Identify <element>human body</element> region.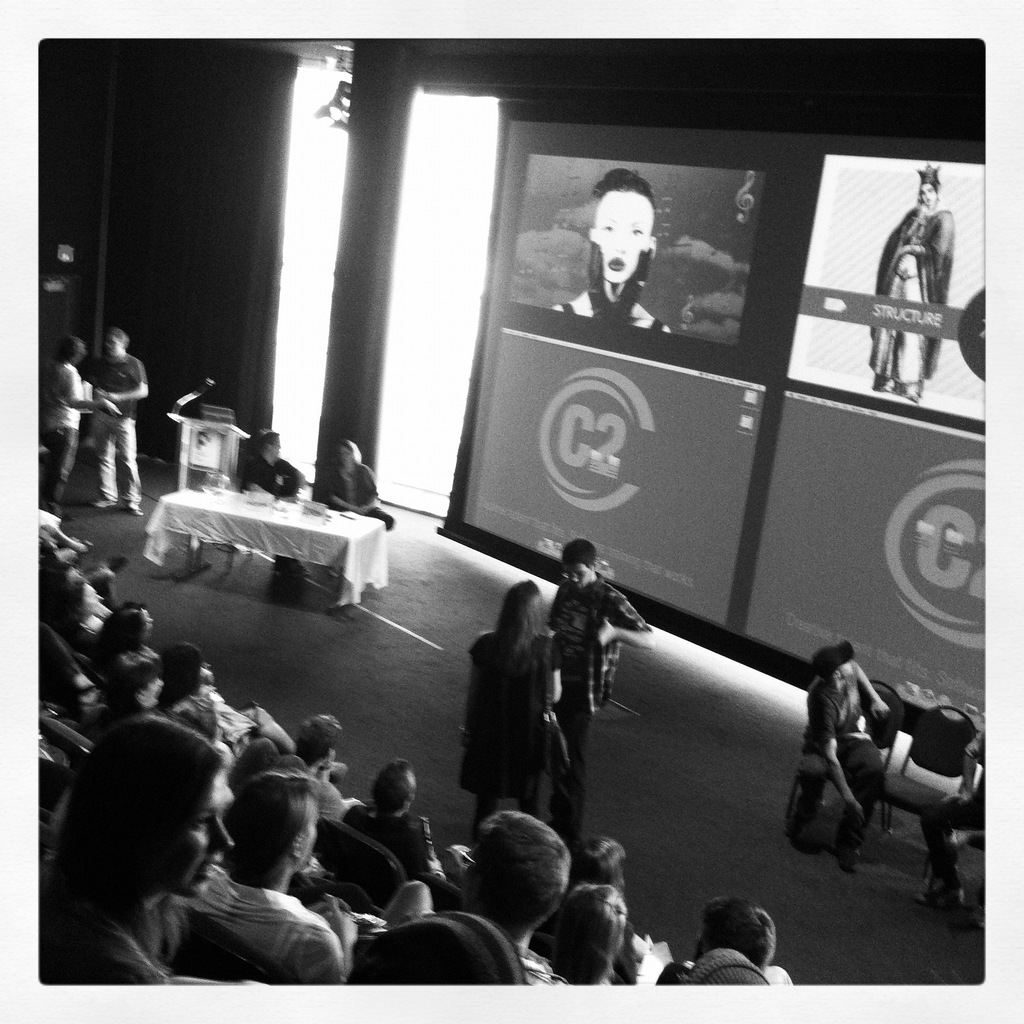
Region: 85, 328, 148, 513.
